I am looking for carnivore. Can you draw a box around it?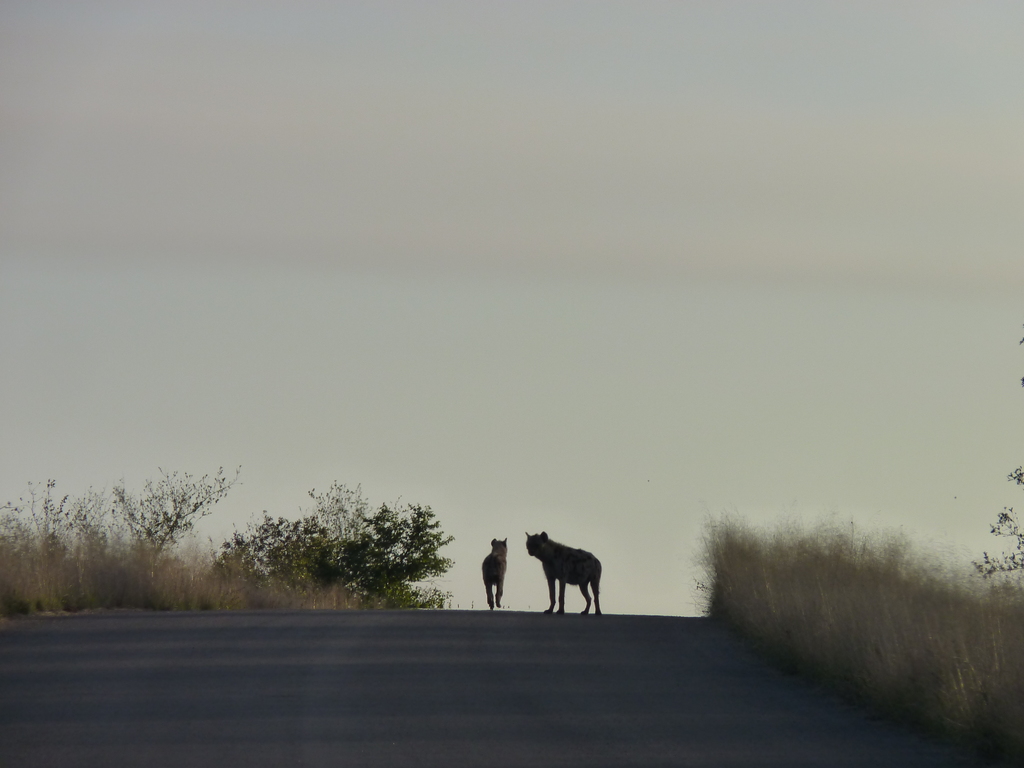
Sure, the bounding box is <bbox>477, 526, 516, 615</bbox>.
